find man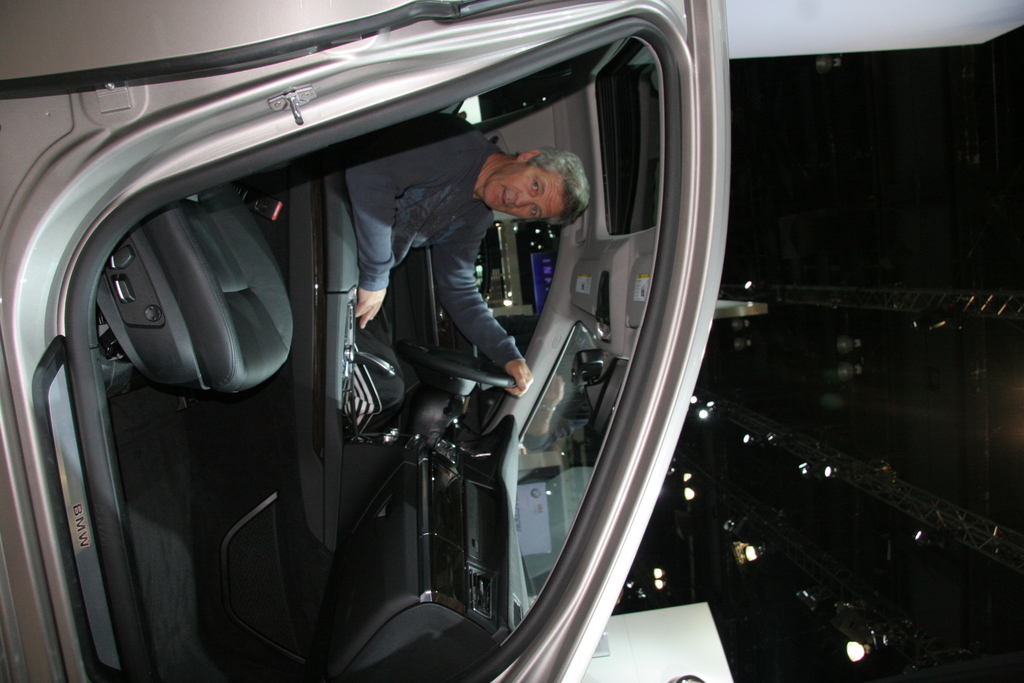
278, 129, 591, 399
